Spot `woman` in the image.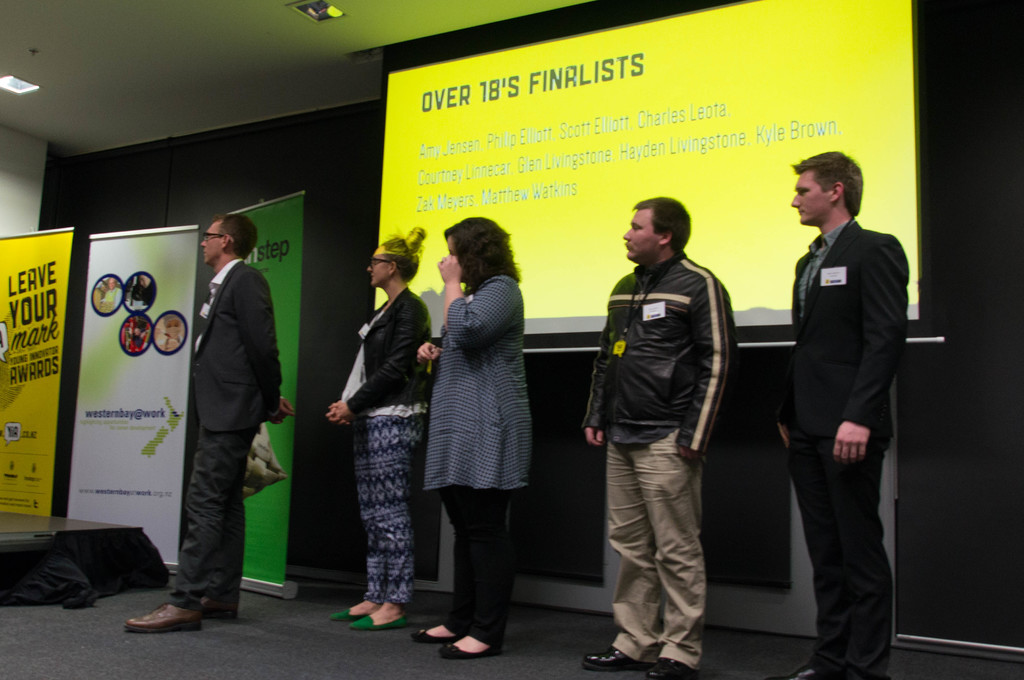
`woman` found at [412,213,547,652].
